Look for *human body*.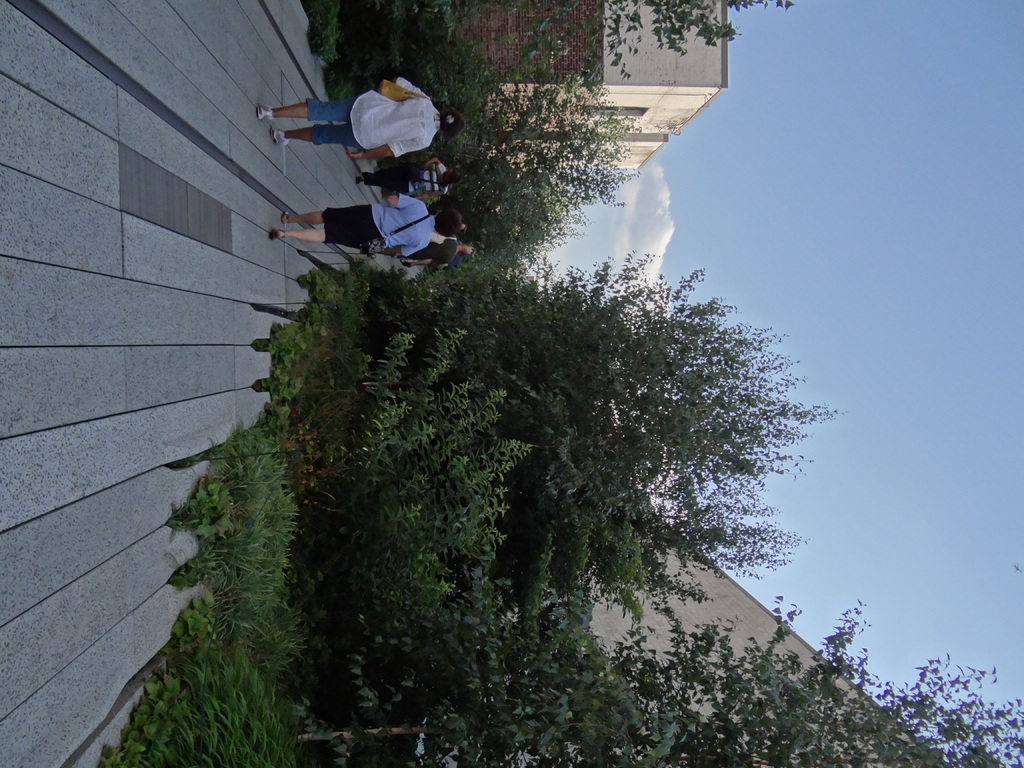
Found: box=[270, 192, 463, 259].
